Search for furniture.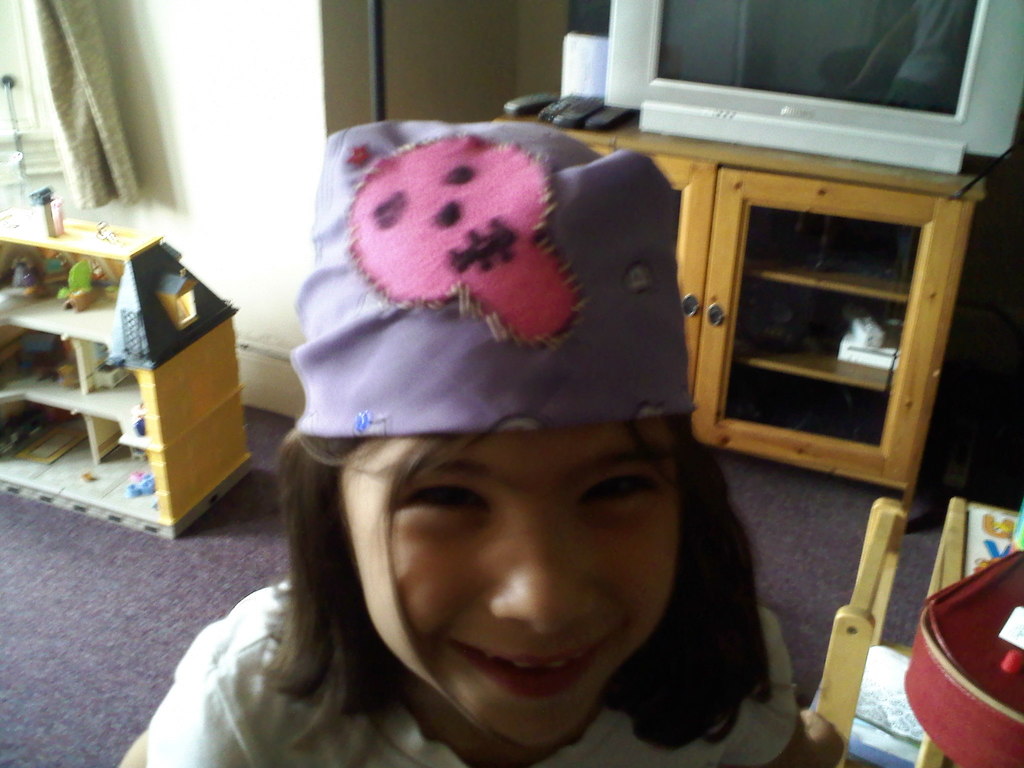
Found at 494,106,985,518.
